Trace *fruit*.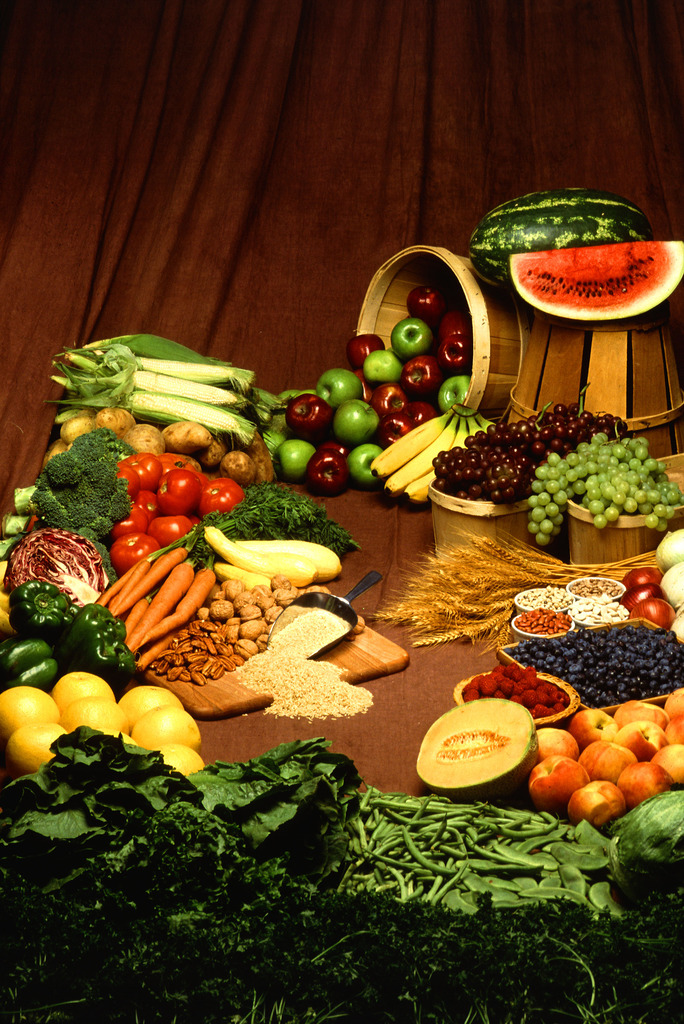
Traced to region(619, 570, 667, 591).
